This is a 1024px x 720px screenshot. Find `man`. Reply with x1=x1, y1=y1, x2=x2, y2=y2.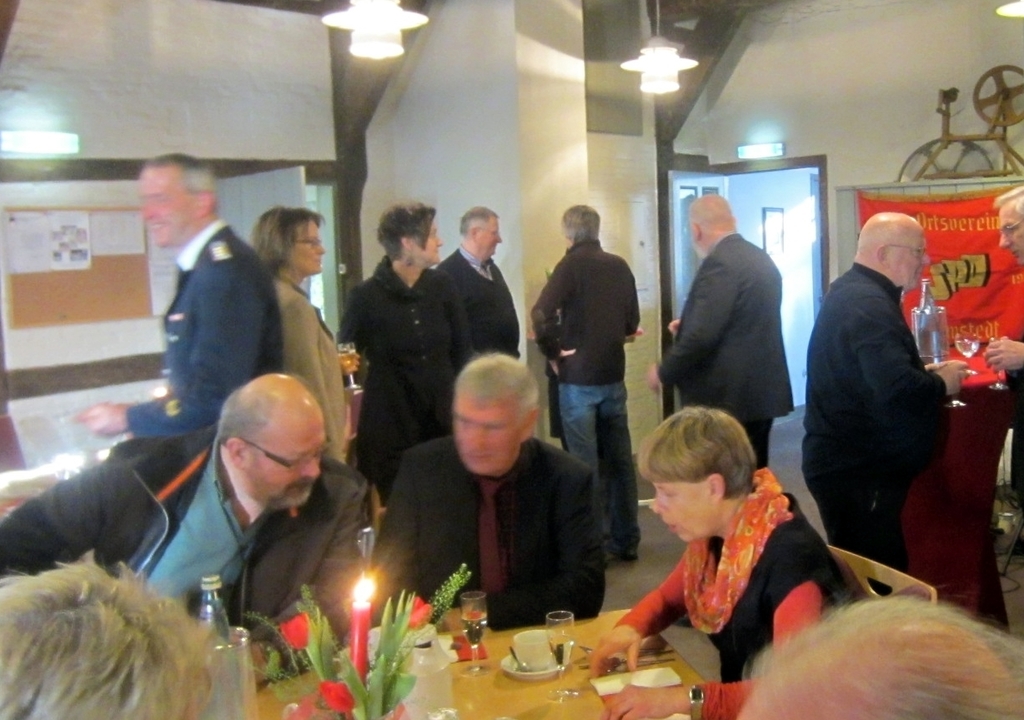
x1=645, y1=193, x2=794, y2=465.
